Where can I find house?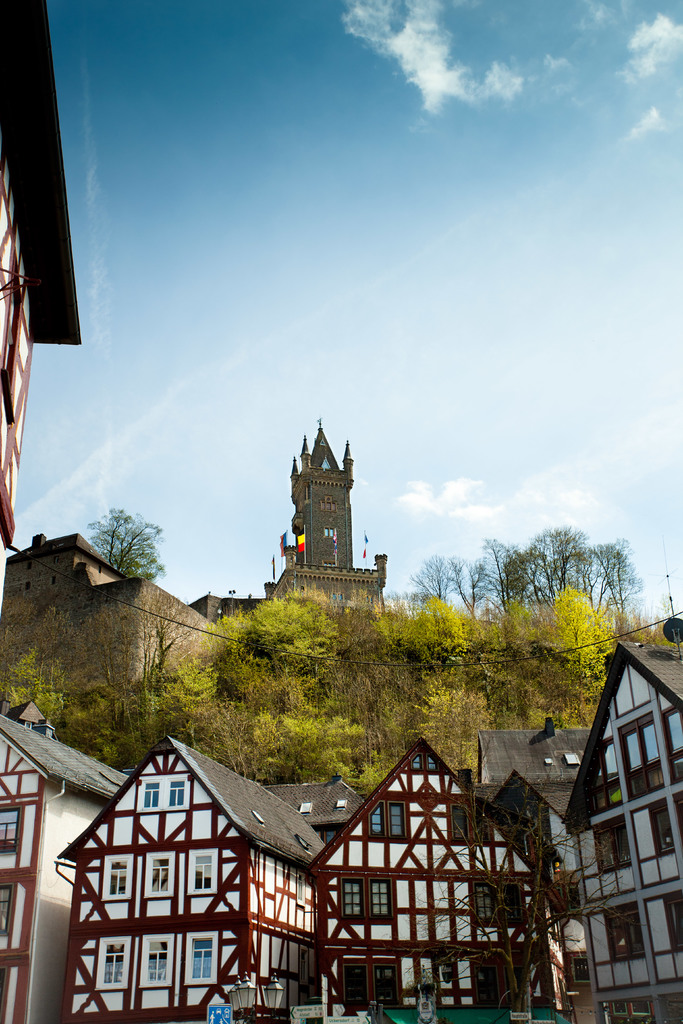
You can find it at bbox(0, 700, 130, 1023).
